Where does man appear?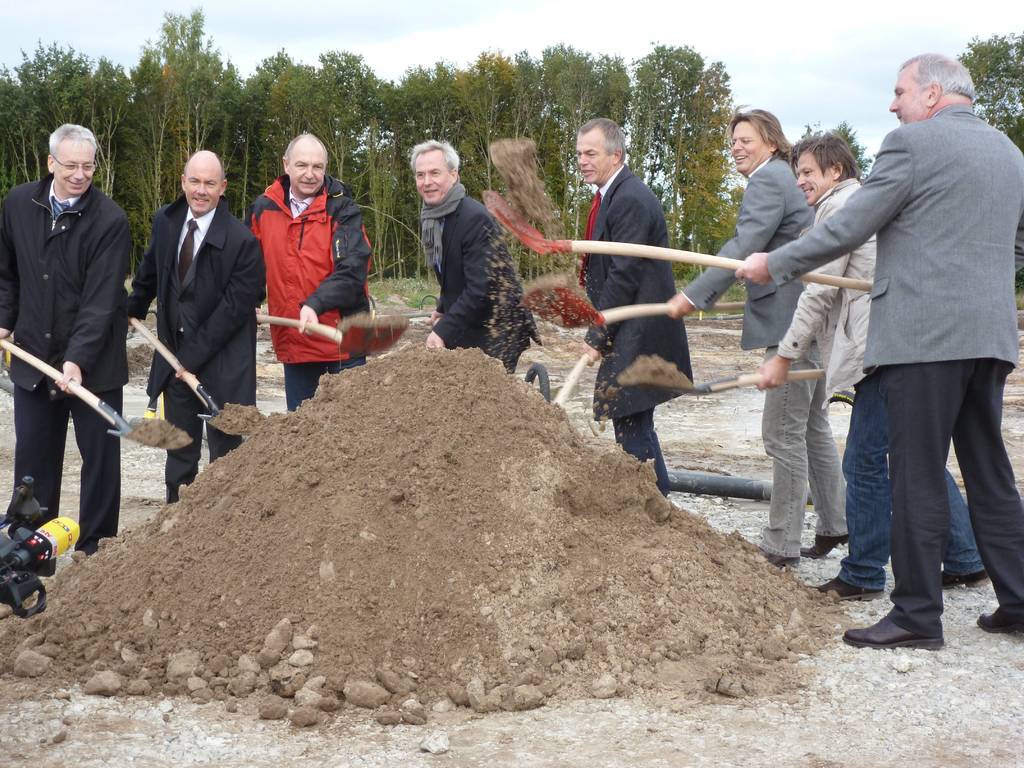
Appears at l=758, t=127, r=987, b=600.
